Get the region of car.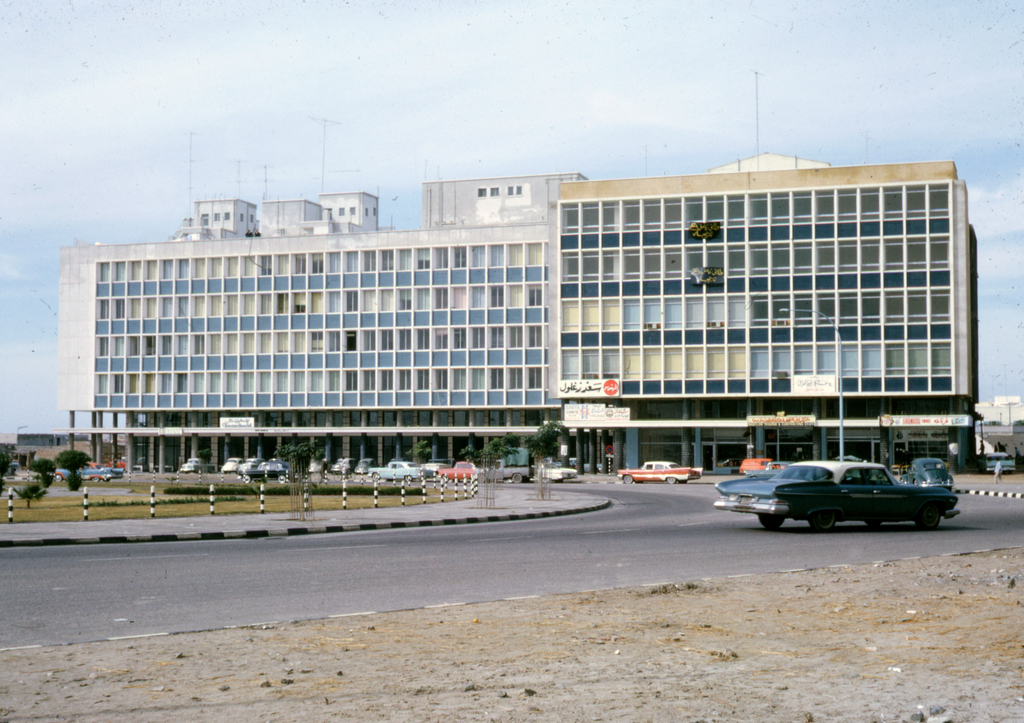
{"x1": 61, "y1": 458, "x2": 123, "y2": 484}.
